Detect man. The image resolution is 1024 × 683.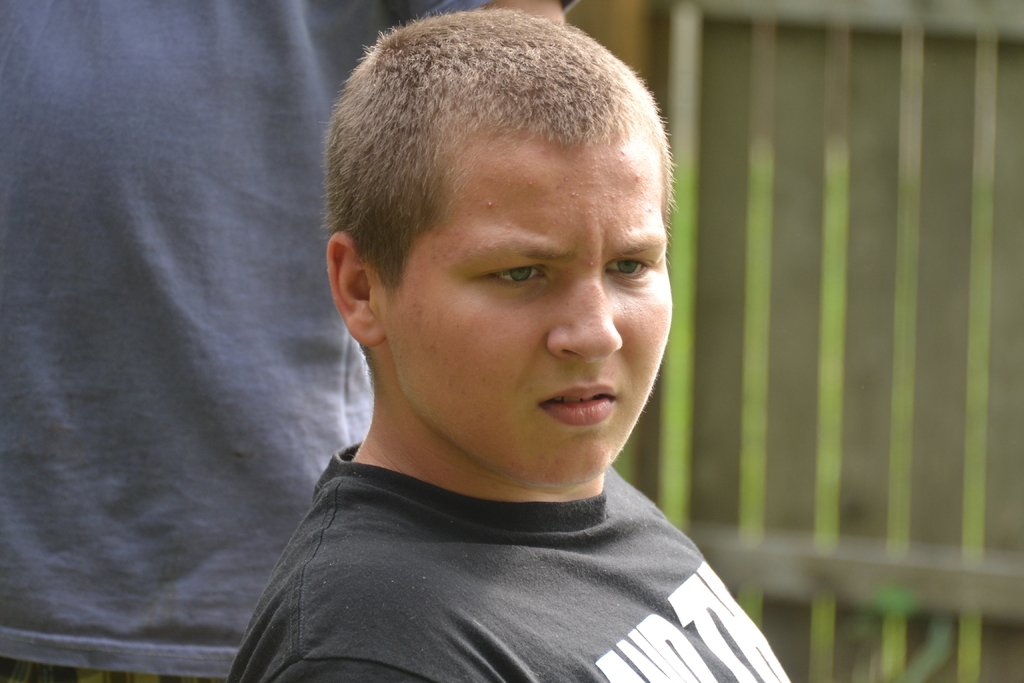
[left=230, top=4, right=791, bottom=682].
